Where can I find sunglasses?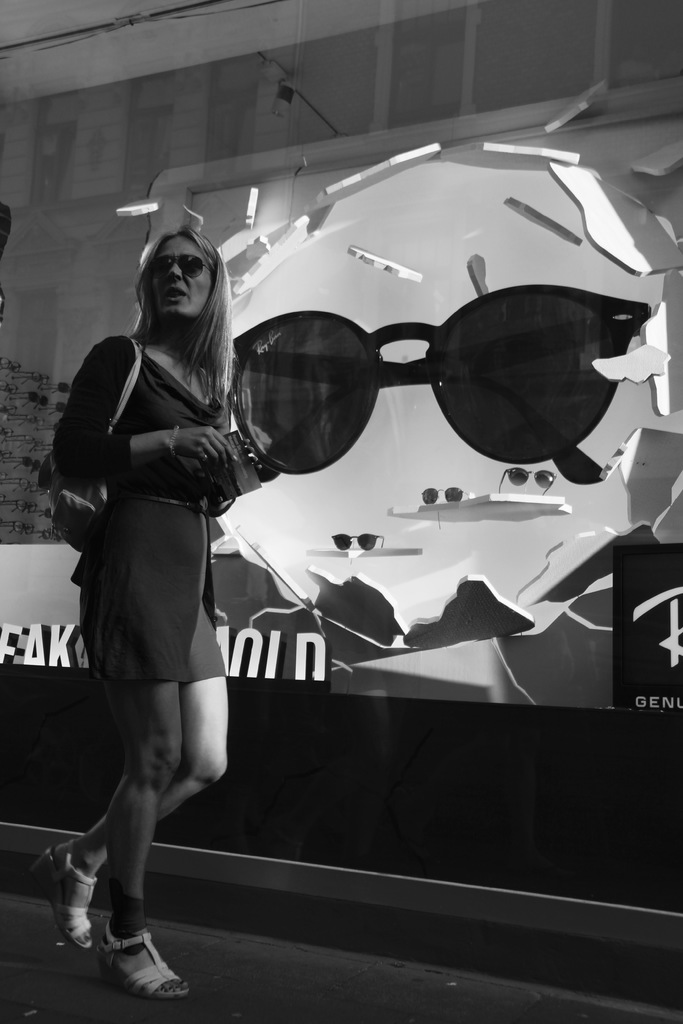
You can find it at {"left": 22, "top": 449, "right": 46, "bottom": 467}.
